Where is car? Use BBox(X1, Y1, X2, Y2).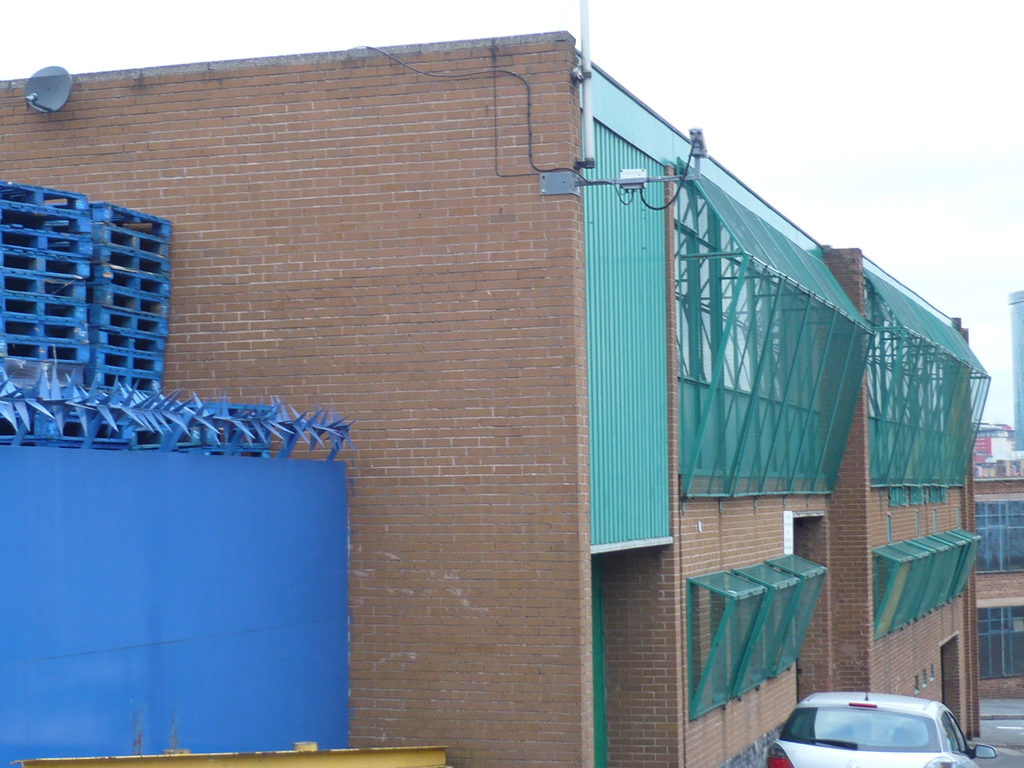
BBox(766, 661, 999, 767).
